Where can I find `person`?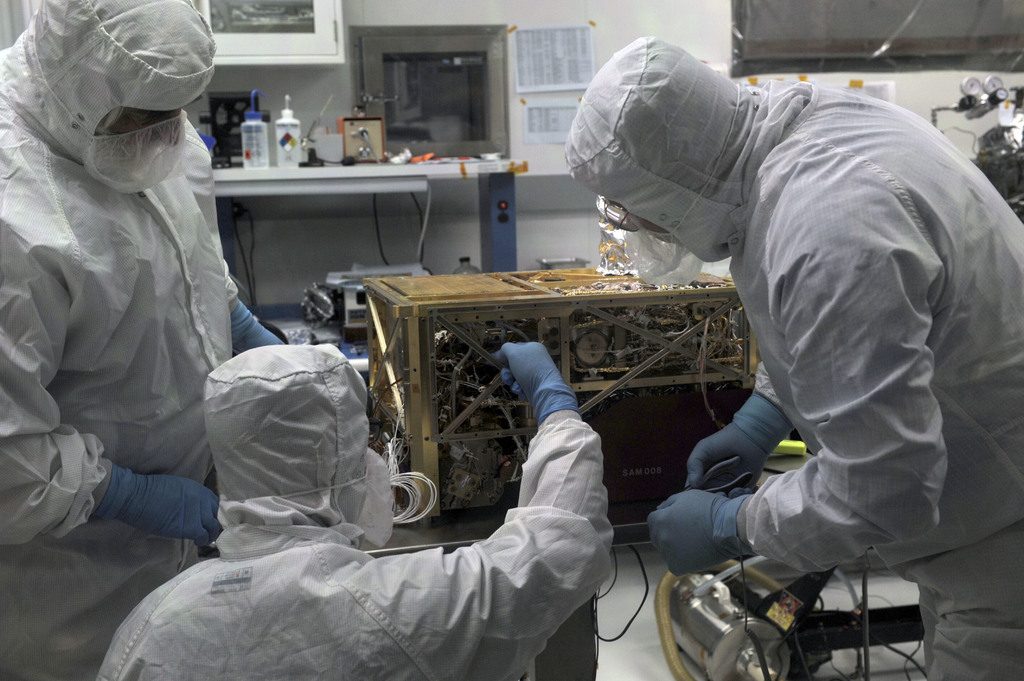
You can find it at <region>565, 37, 1023, 680</region>.
